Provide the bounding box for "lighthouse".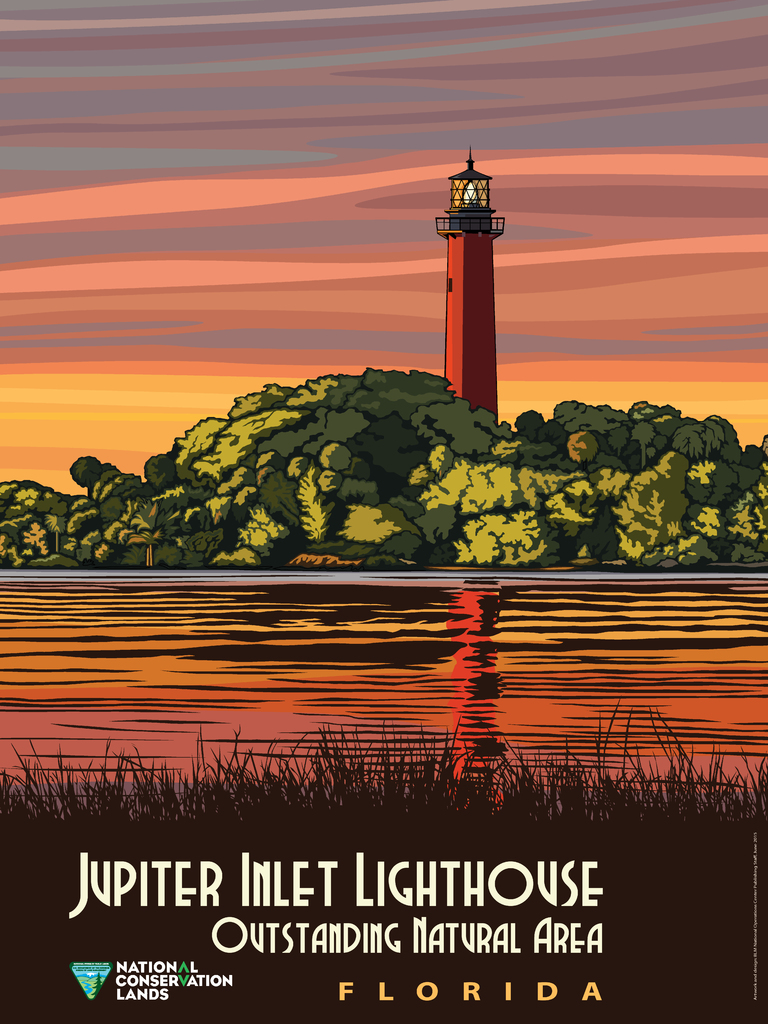
(415, 126, 527, 410).
